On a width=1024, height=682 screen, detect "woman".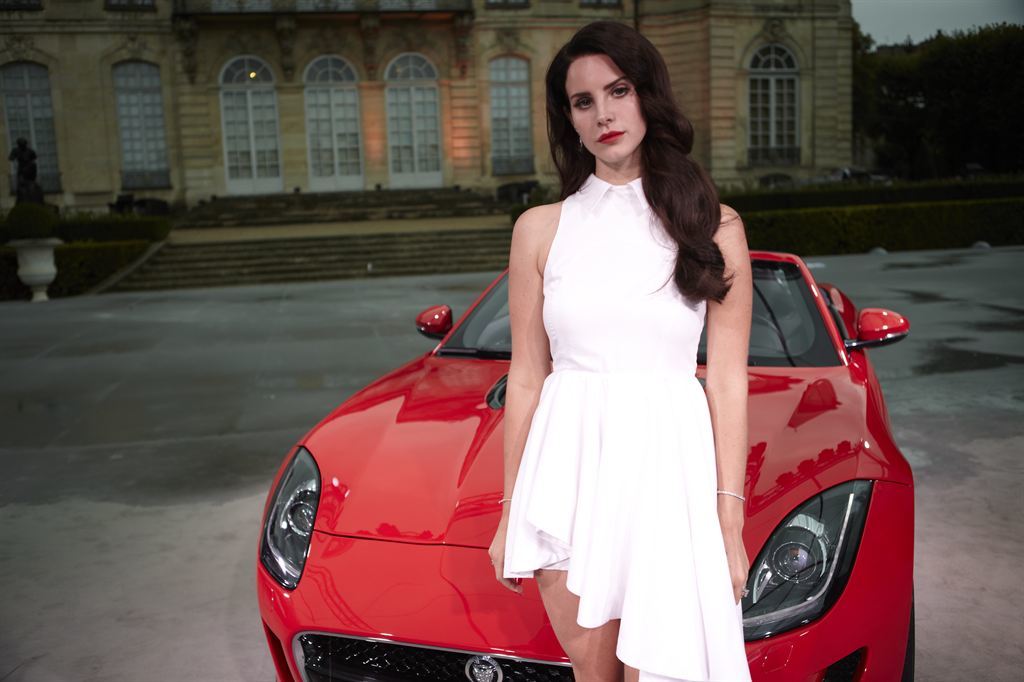
(480, 25, 764, 681).
